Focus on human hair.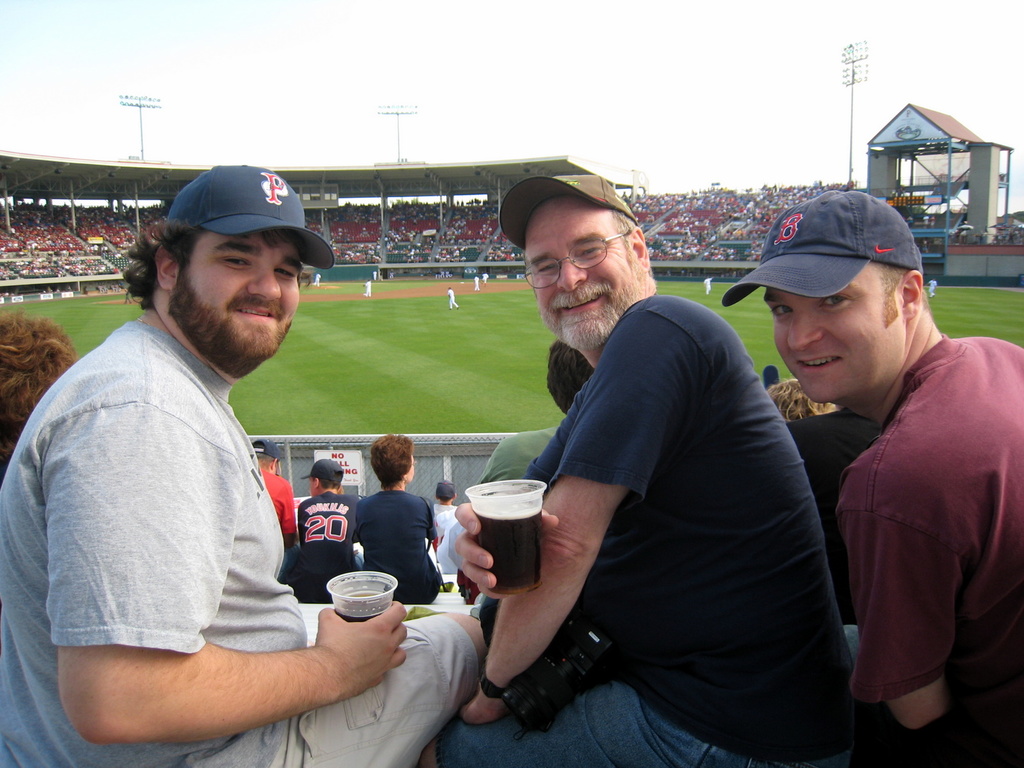
Focused at x1=437, y1=490, x2=451, y2=501.
